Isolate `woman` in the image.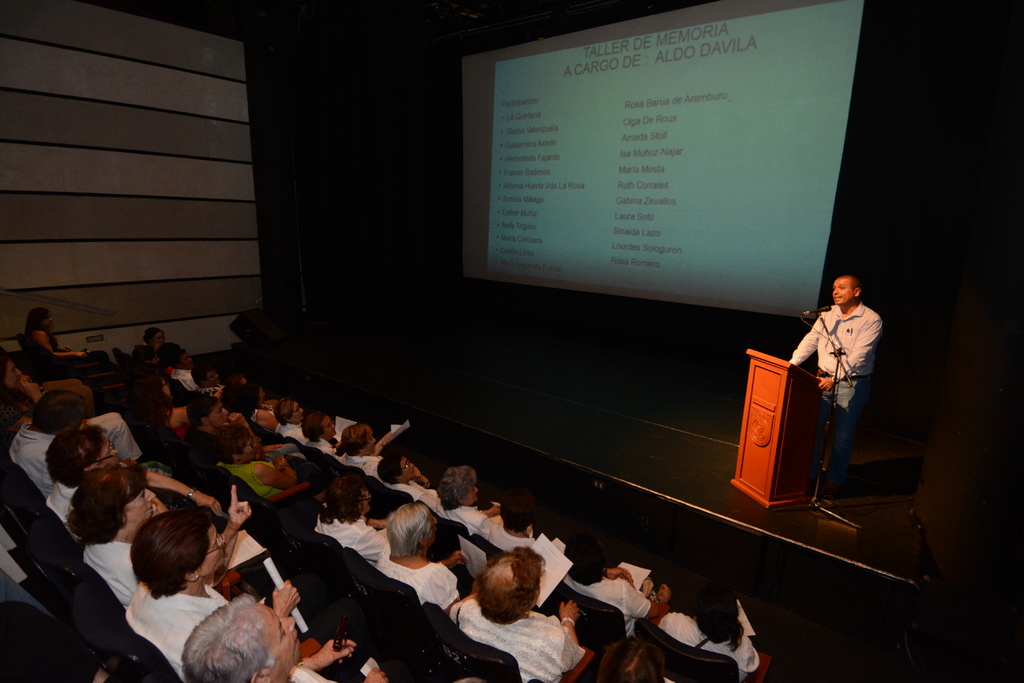
Isolated region: pyautogui.locateOnScreen(63, 465, 253, 609).
